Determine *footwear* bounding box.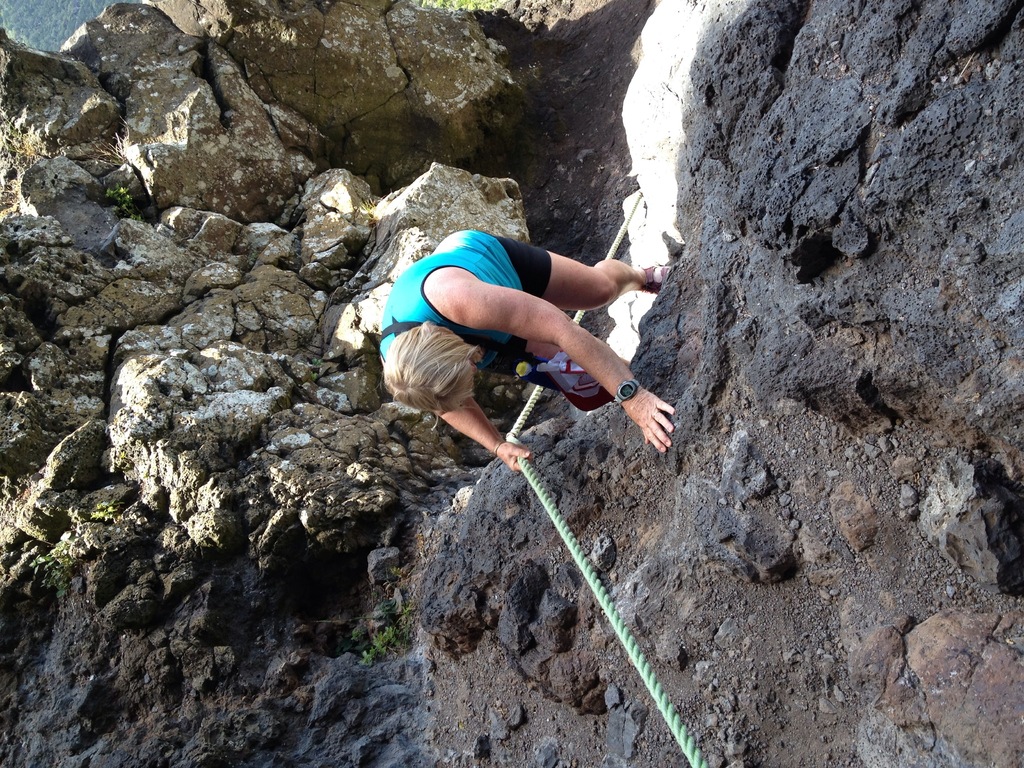
Determined: rect(643, 264, 671, 294).
